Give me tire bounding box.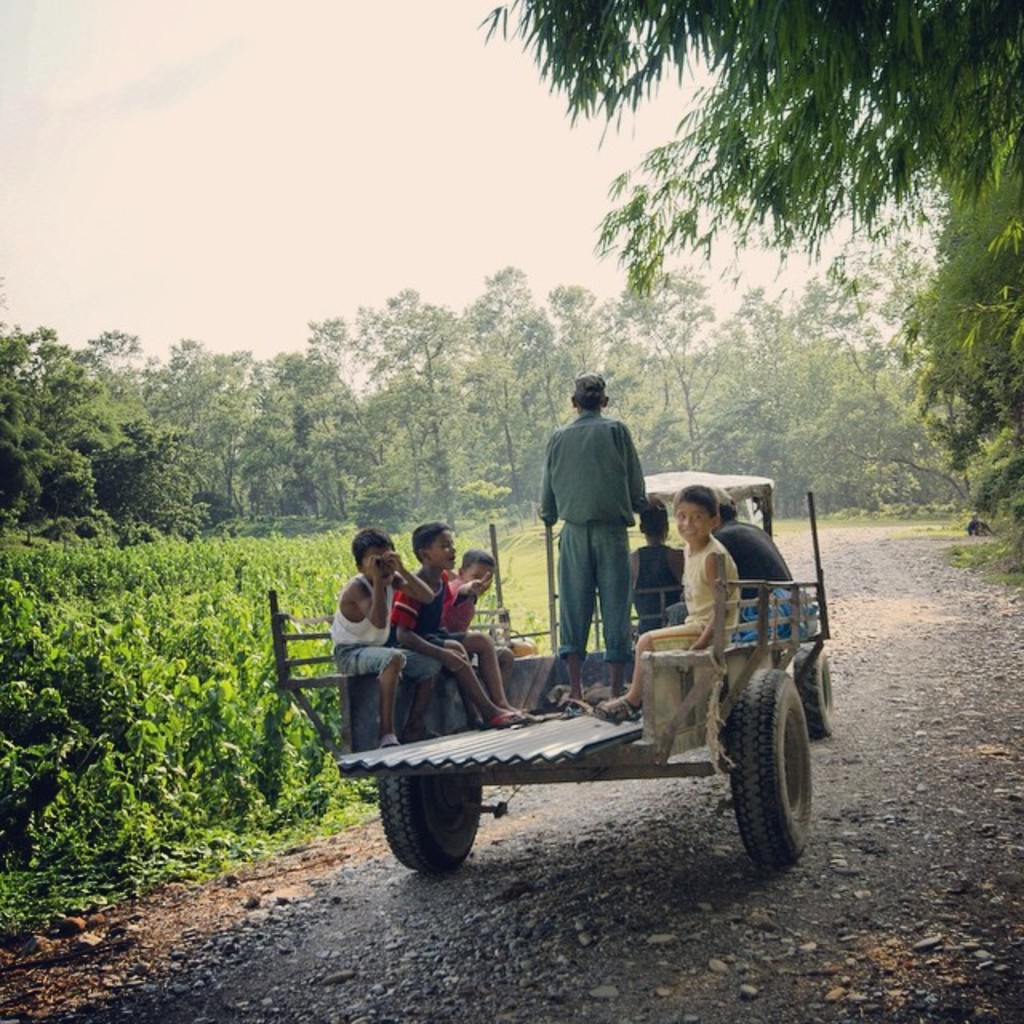
{"x1": 800, "y1": 648, "x2": 830, "y2": 733}.
